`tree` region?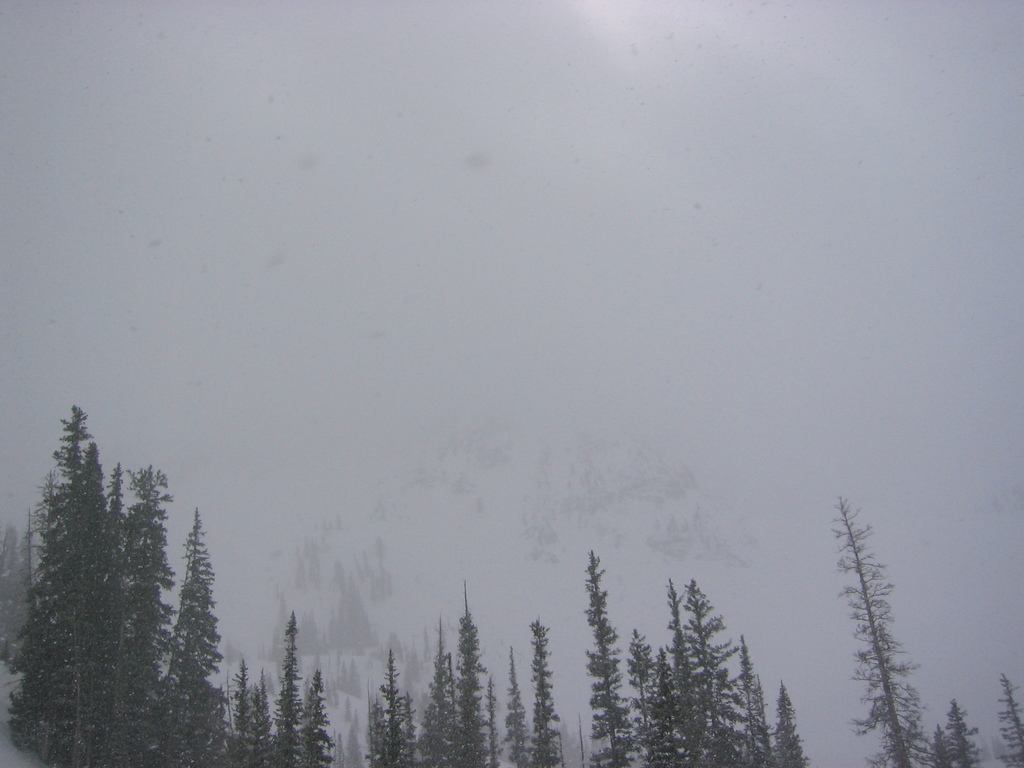
left=531, top=616, right=568, bottom=767
